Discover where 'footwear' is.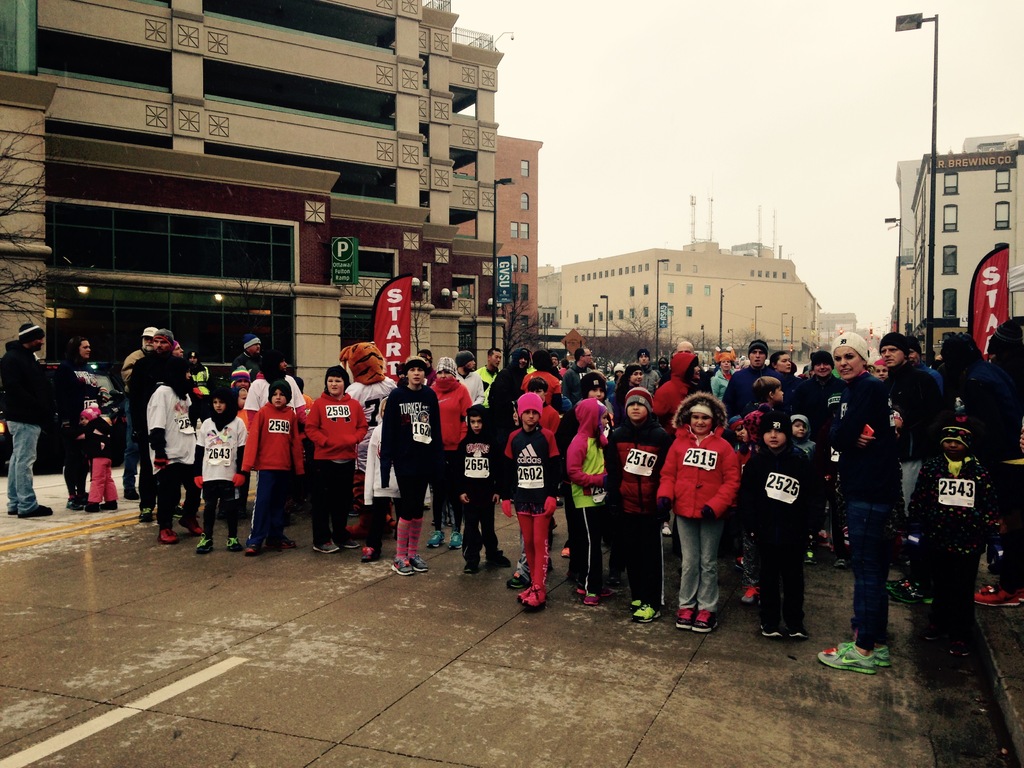
Discovered at <box>102,500,117,509</box>.
